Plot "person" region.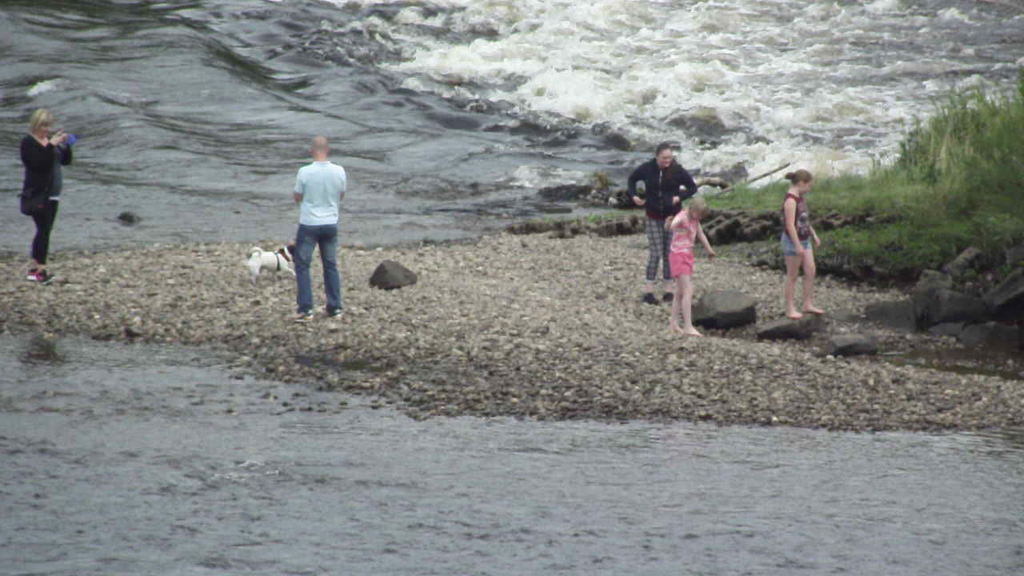
Plotted at 770, 168, 822, 318.
